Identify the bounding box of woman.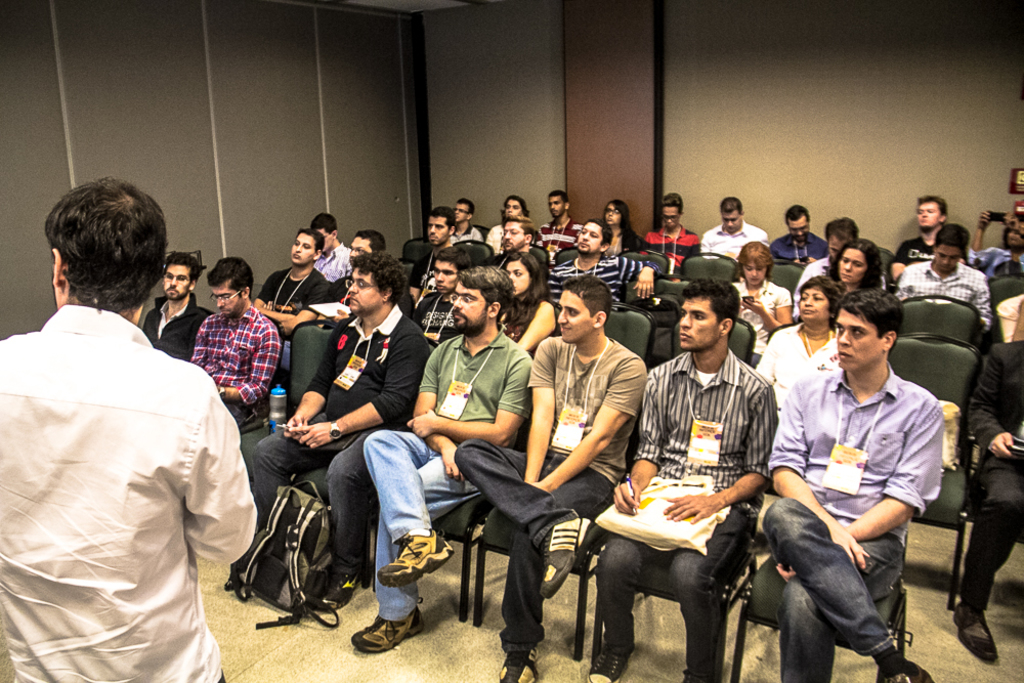
pyautogui.locateOnScreen(755, 276, 842, 414).
